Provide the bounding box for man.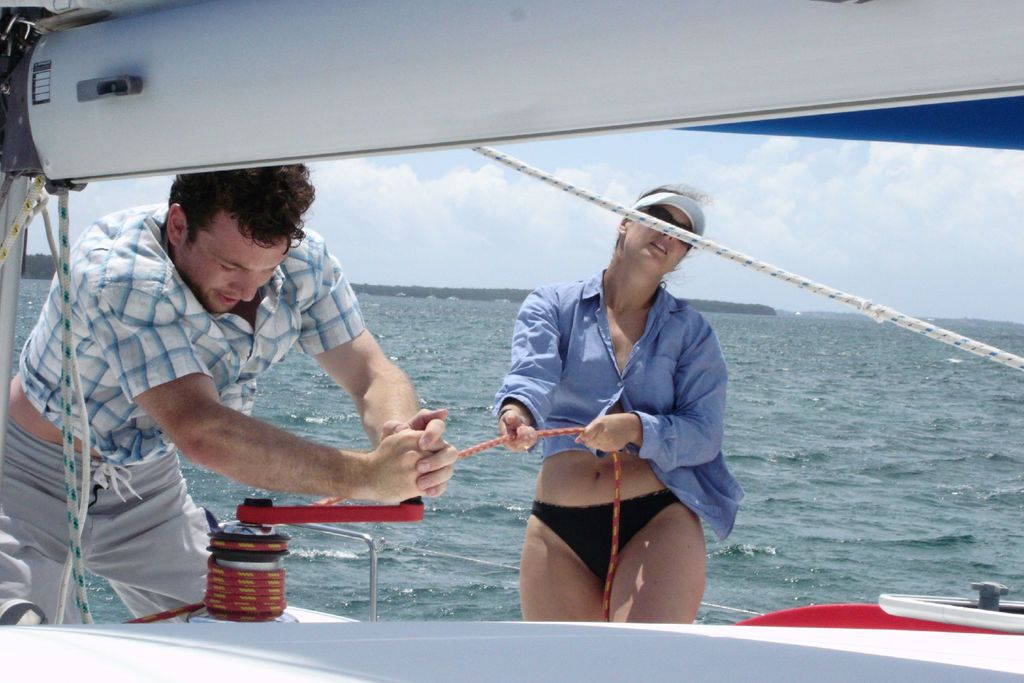
[29, 151, 464, 568].
